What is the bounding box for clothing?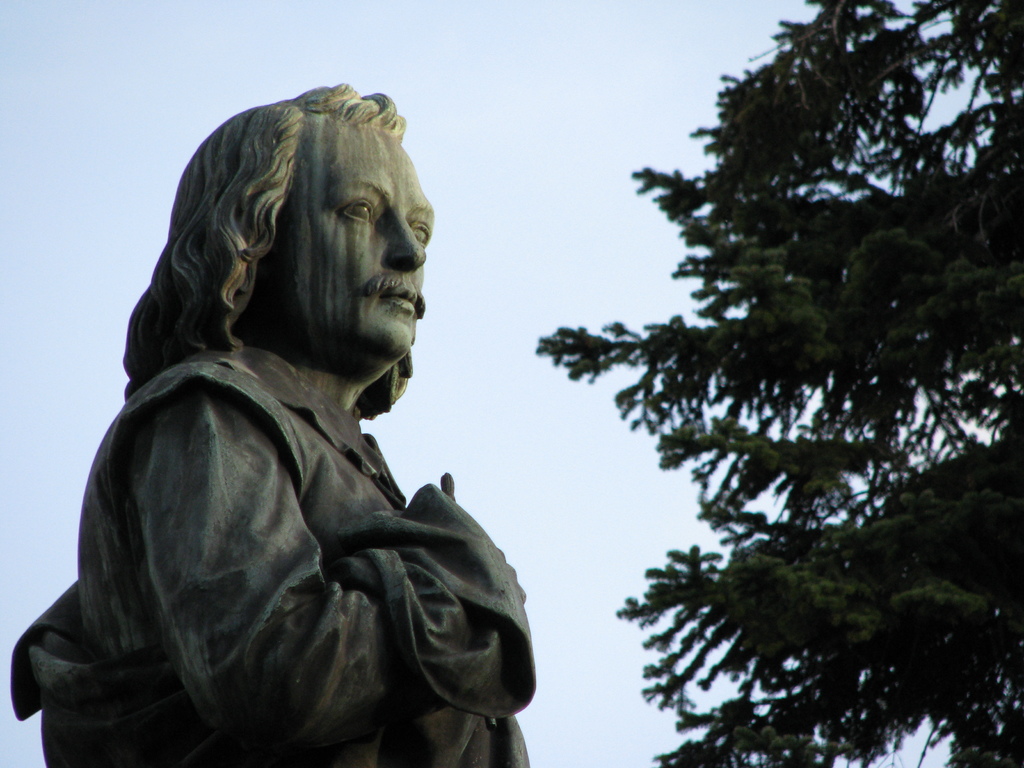
(left=18, top=348, right=535, bottom=767).
